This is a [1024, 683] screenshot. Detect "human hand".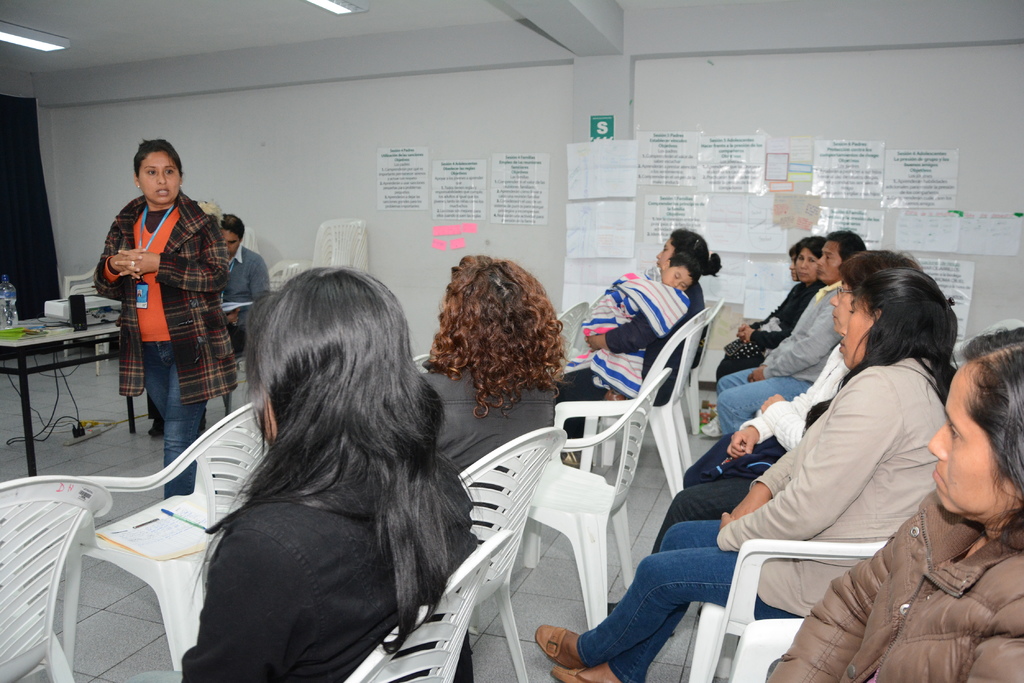
(741, 322, 758, 344).
